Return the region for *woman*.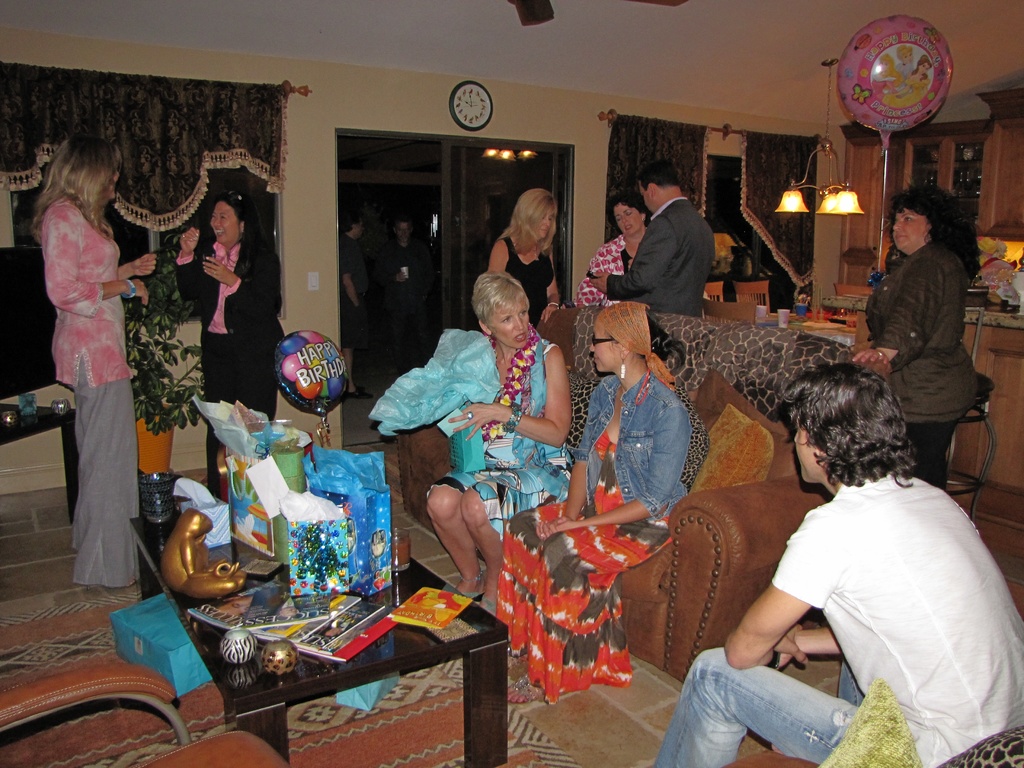
x1=420 y1=273 x2=580 y2=640.
